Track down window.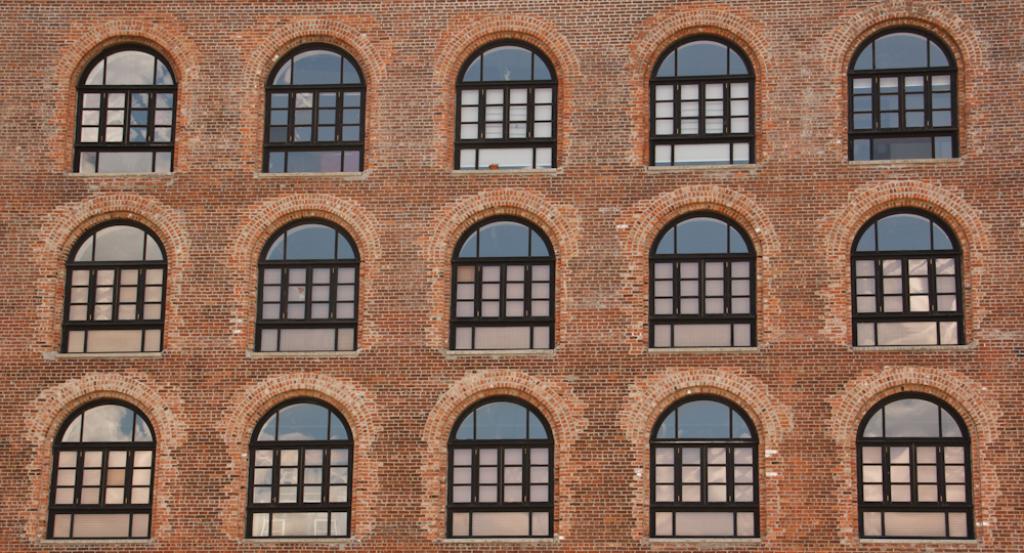
Tracked to locate(240, 393, 354, 541).
